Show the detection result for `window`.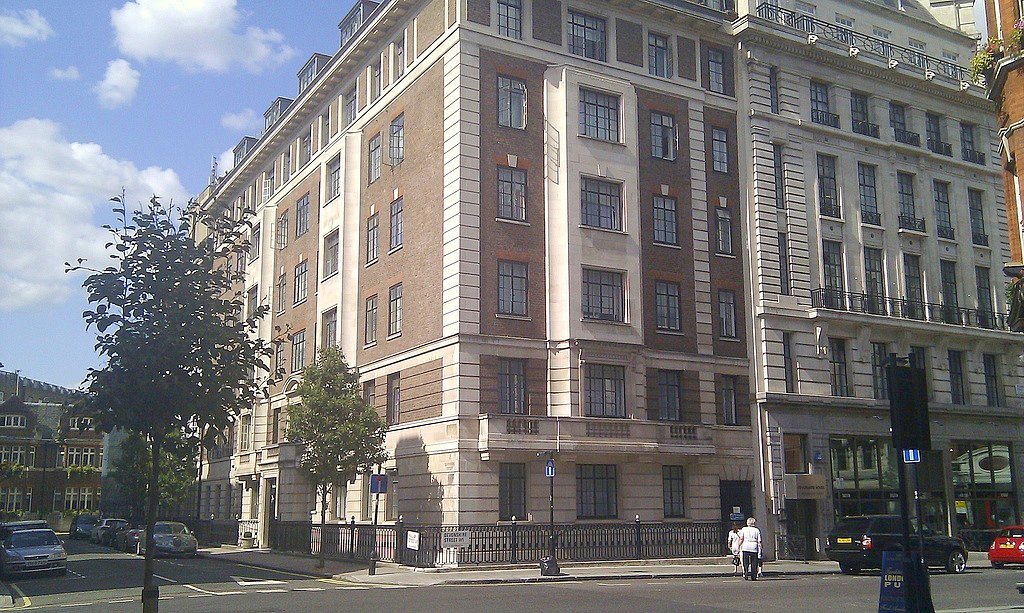
left=712, top=0, right=727, bottom=17.
